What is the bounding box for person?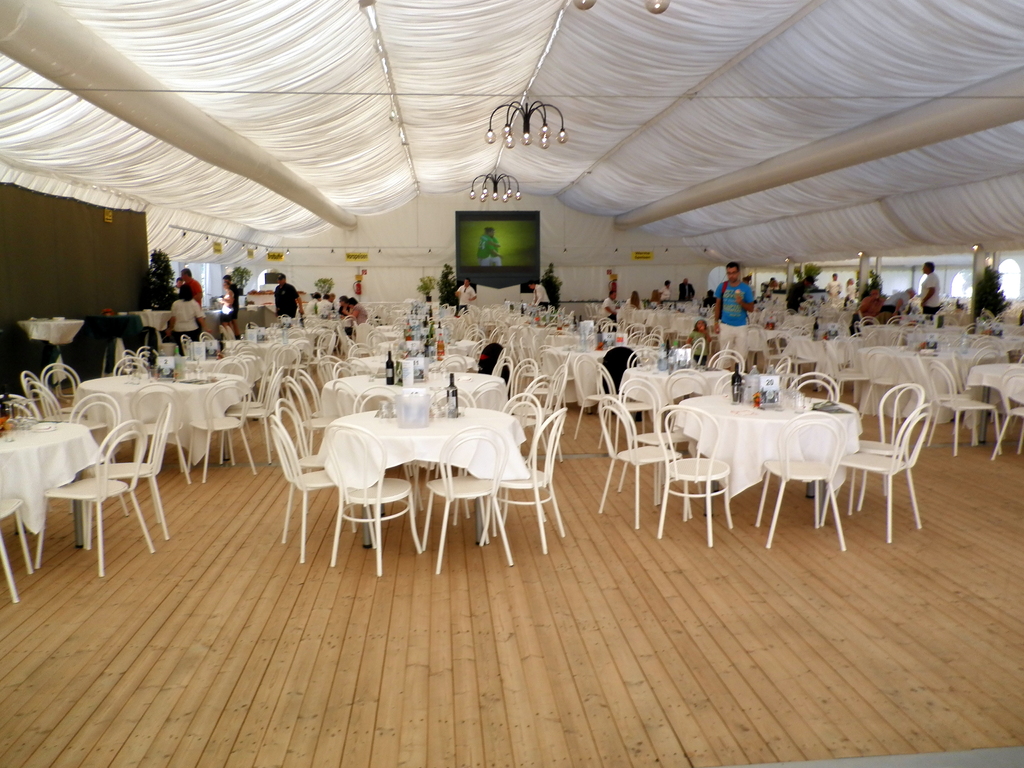
Rect(453, 279, 481, 321).
